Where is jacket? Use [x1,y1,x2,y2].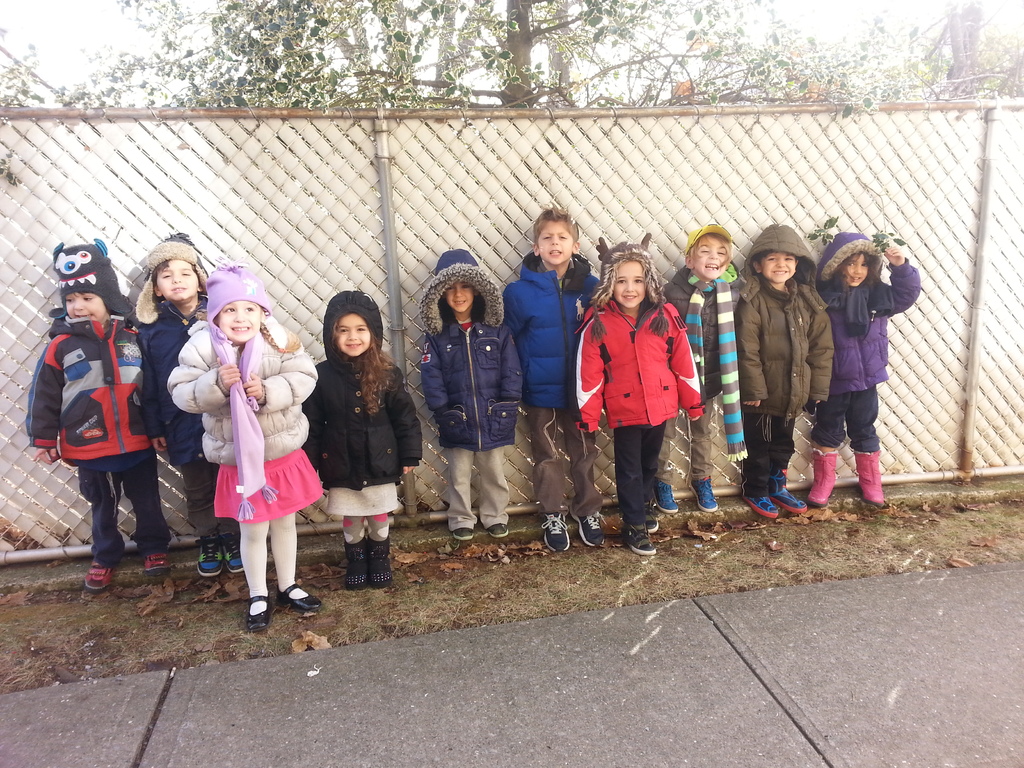
[592,277,696,436].
